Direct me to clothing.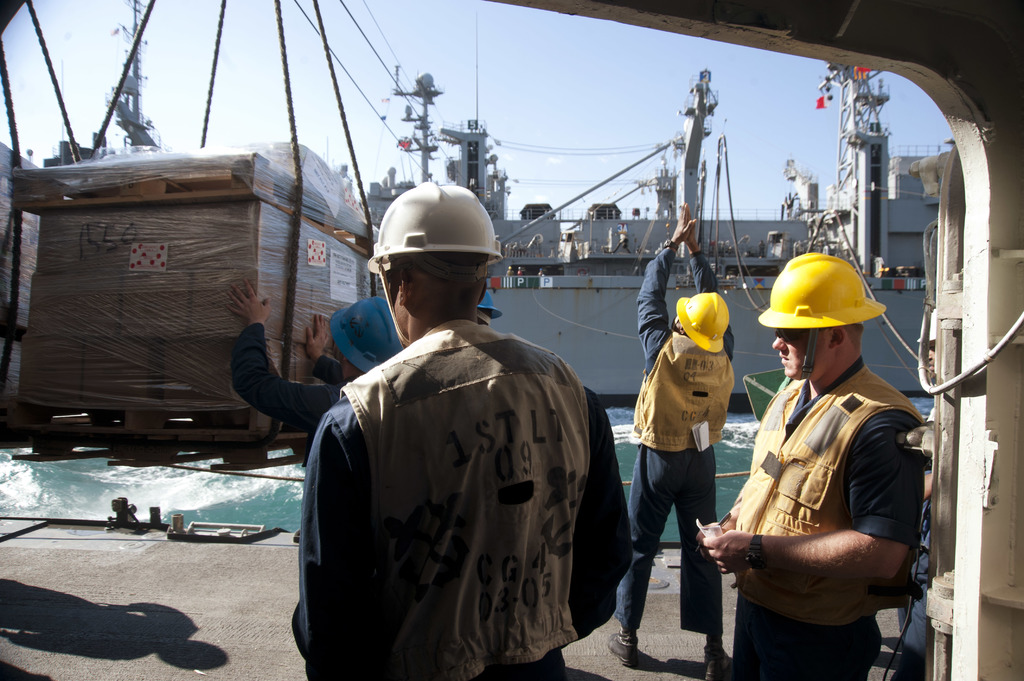
Direction: (left=224, top=333, right=362, bottom=652).
